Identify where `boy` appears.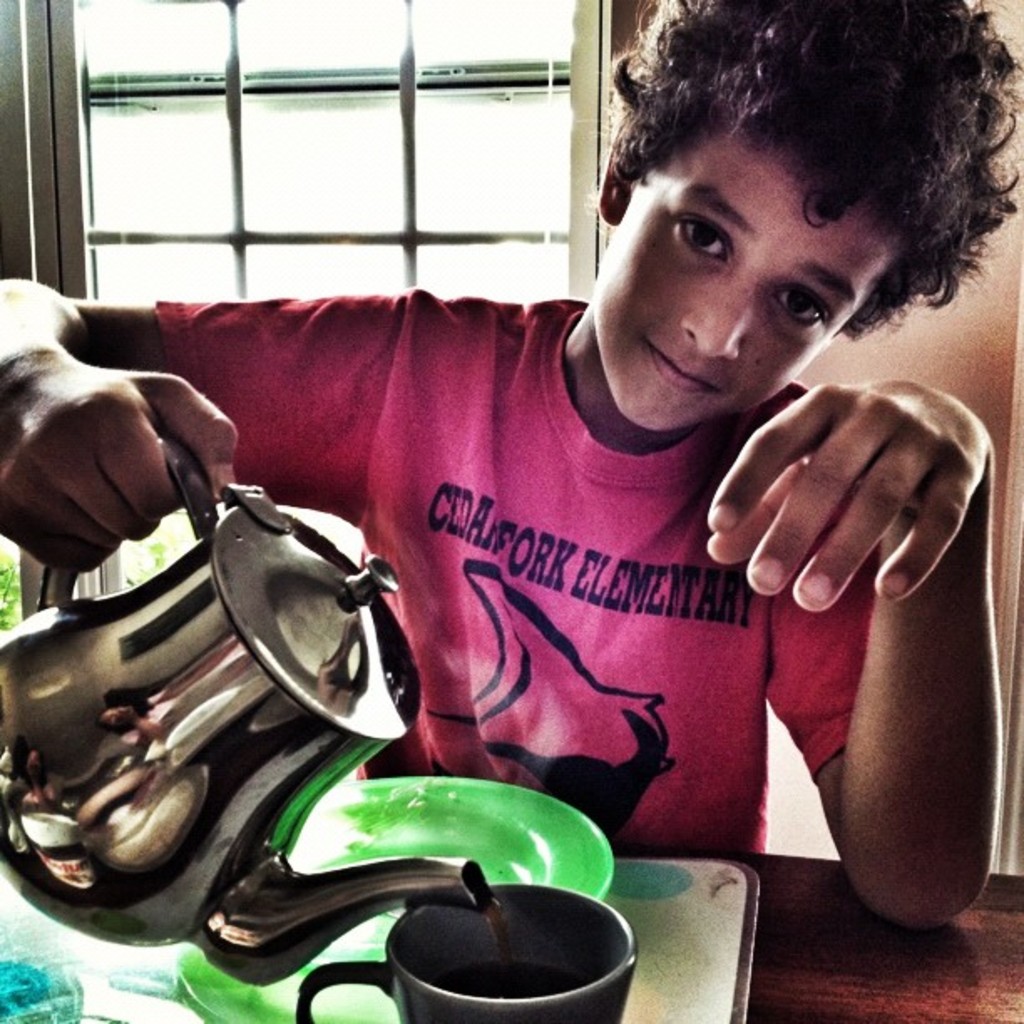
Appears at bbox(0, 0, 1022, 925).
